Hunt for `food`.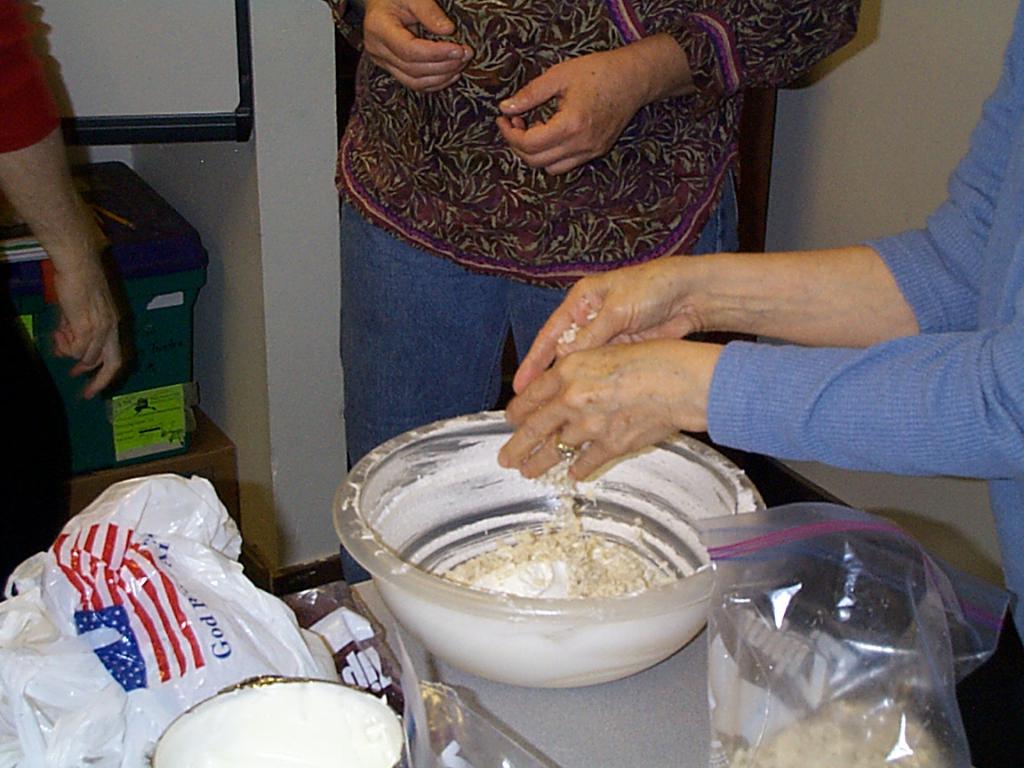
Hunted down at BBox(441, 458, 660, 600).
